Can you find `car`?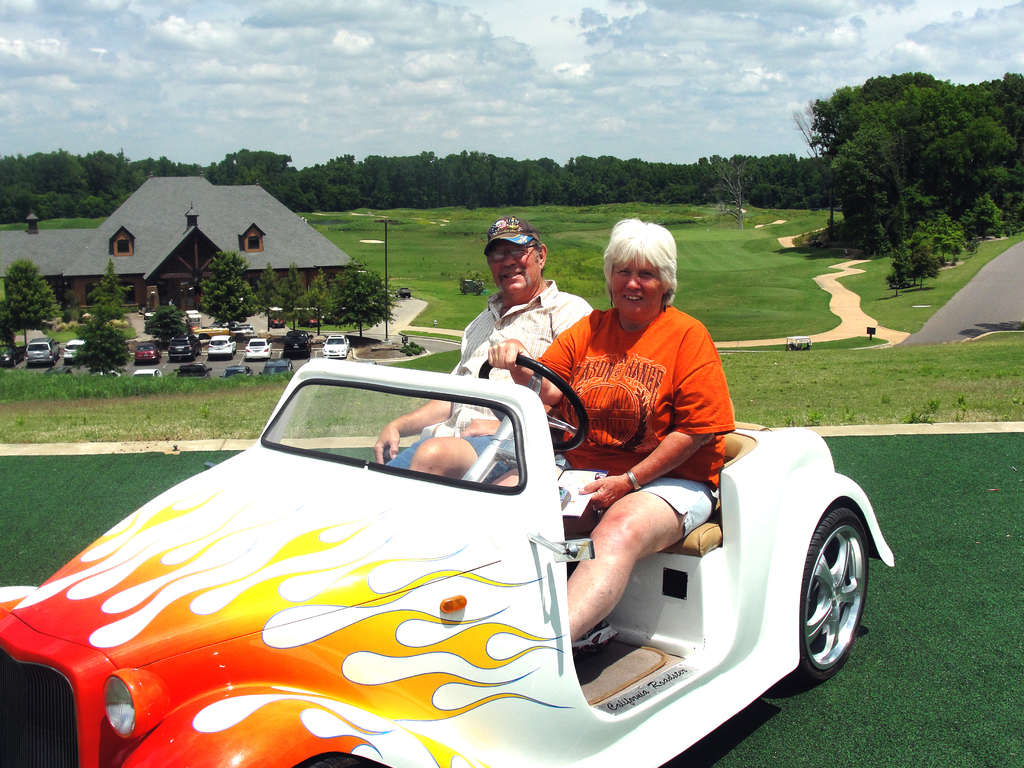
Yes, bounding box: box(28, 350, 824, 750).
